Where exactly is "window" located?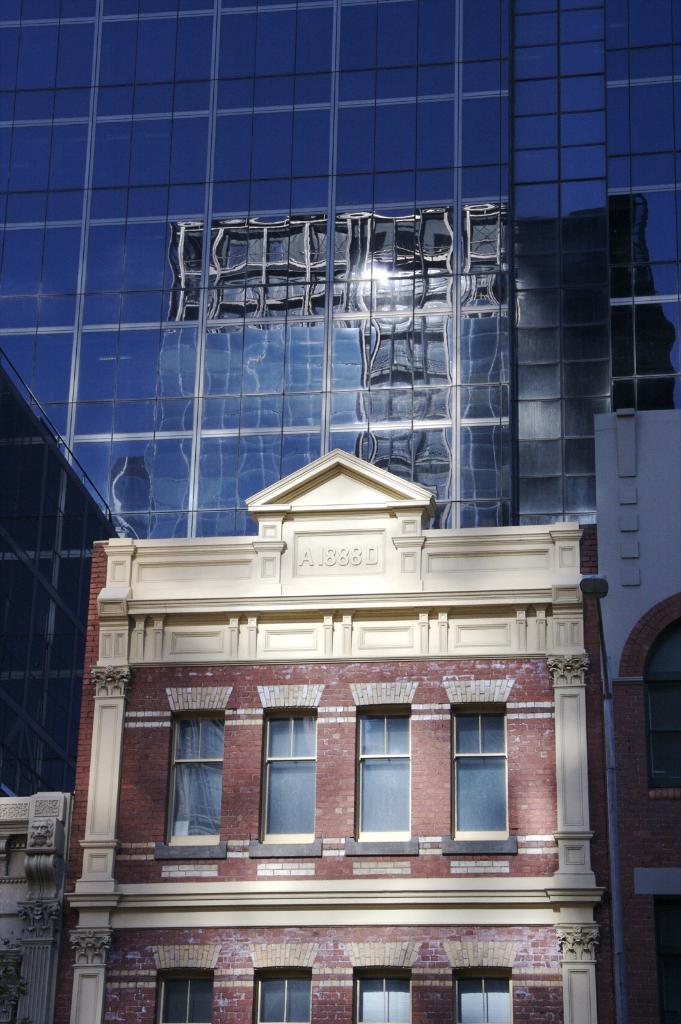
Its bounding box is region(168, 721, 223, 845).
